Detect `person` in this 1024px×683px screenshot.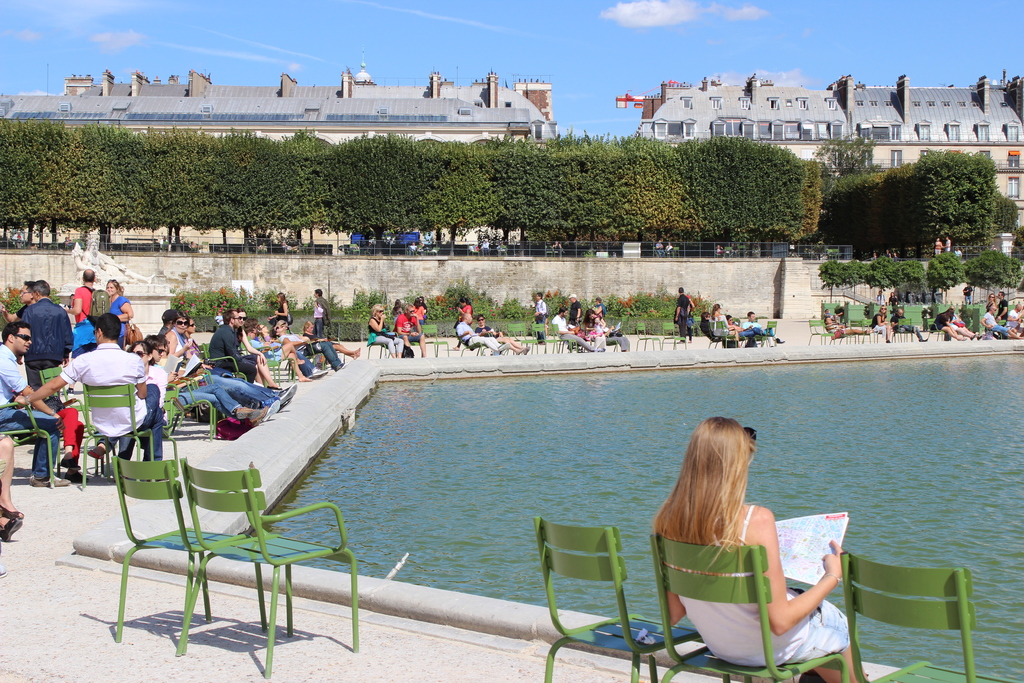
Detection: rect(401, 300, 425, 335).
